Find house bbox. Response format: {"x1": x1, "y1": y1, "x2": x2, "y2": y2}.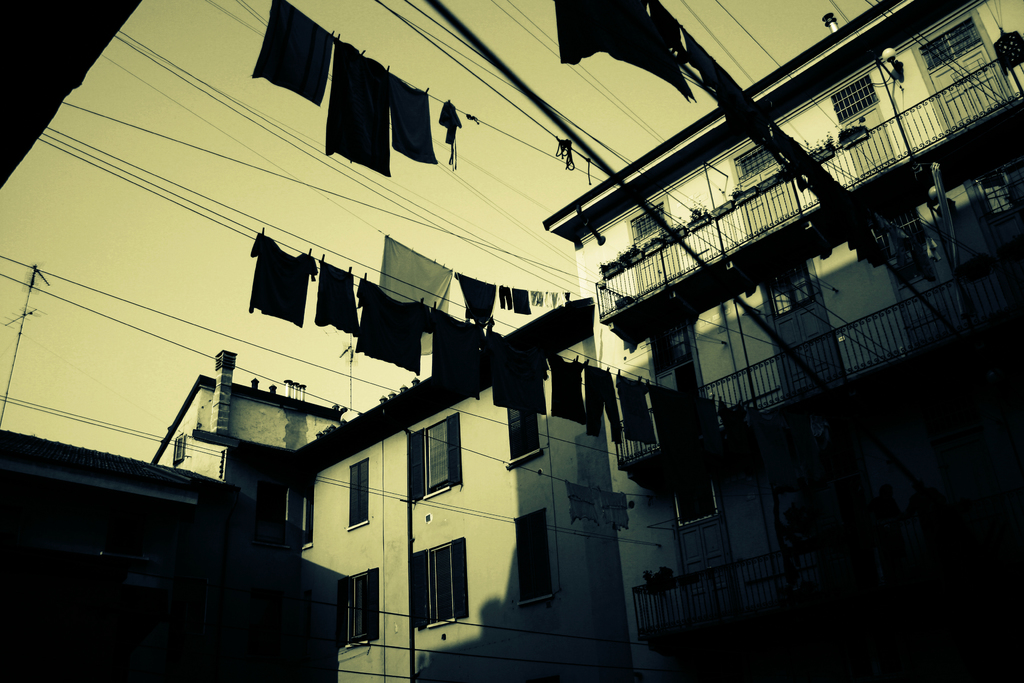
{"x1": 139, "y1": 373, "x2": 342, "y2": 488}.
